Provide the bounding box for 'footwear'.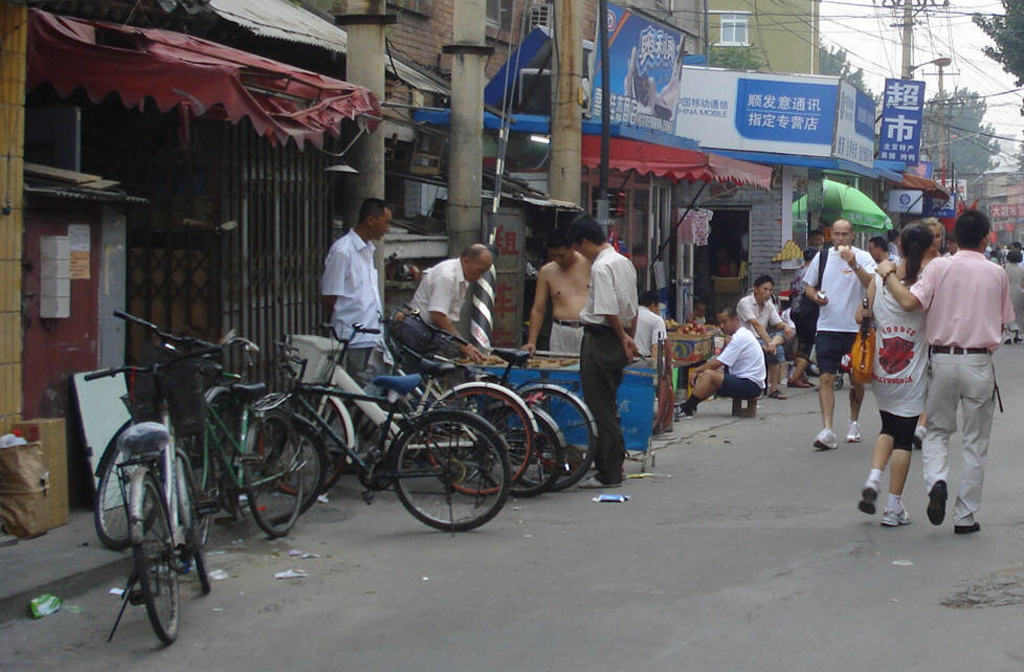
crop(927, 480, 944, 527).
